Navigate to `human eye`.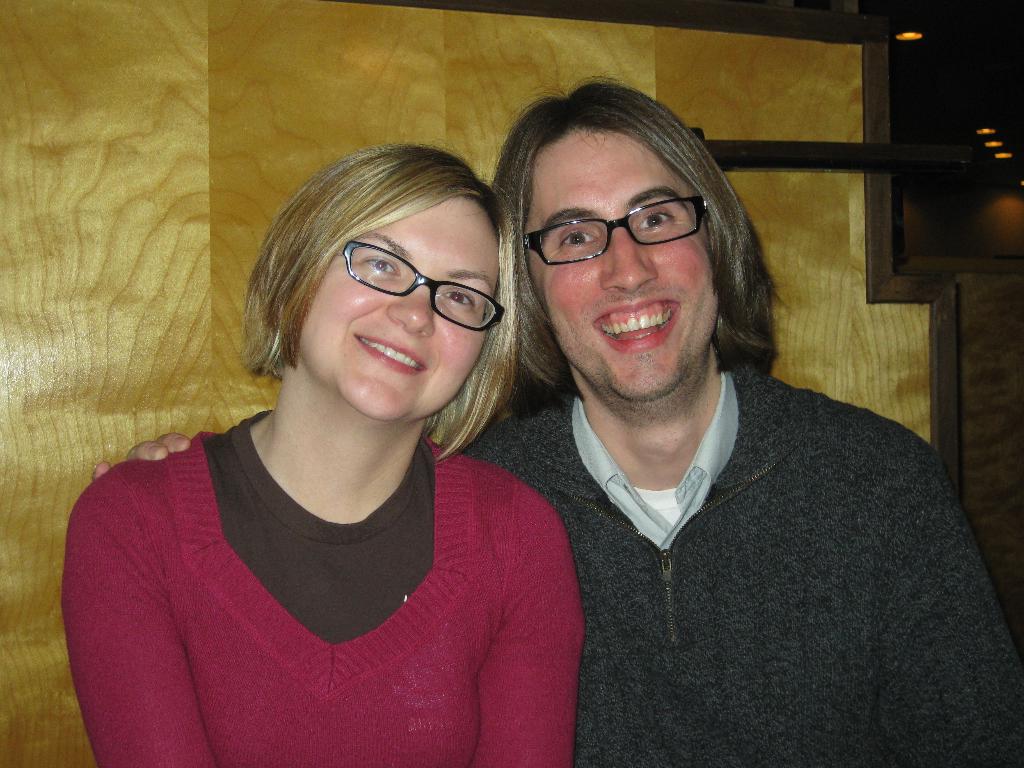
Navigation target: l=356, t=255, r=403, b=275.
